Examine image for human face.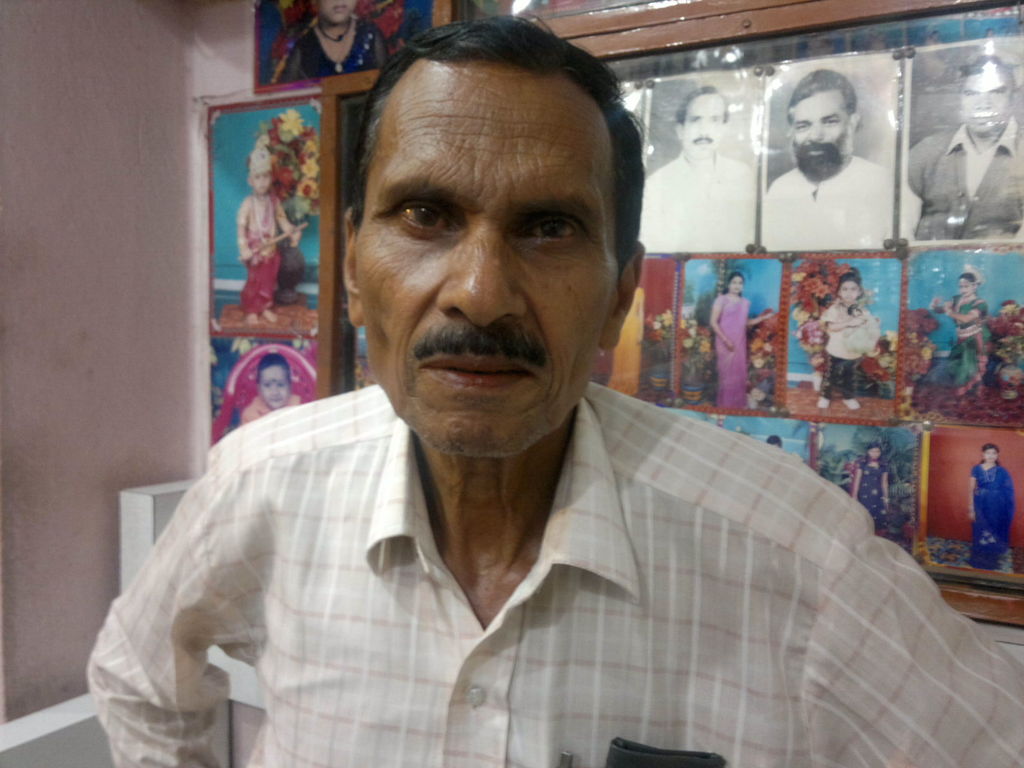
Examination result: rect(257, 369, 285, 410).
